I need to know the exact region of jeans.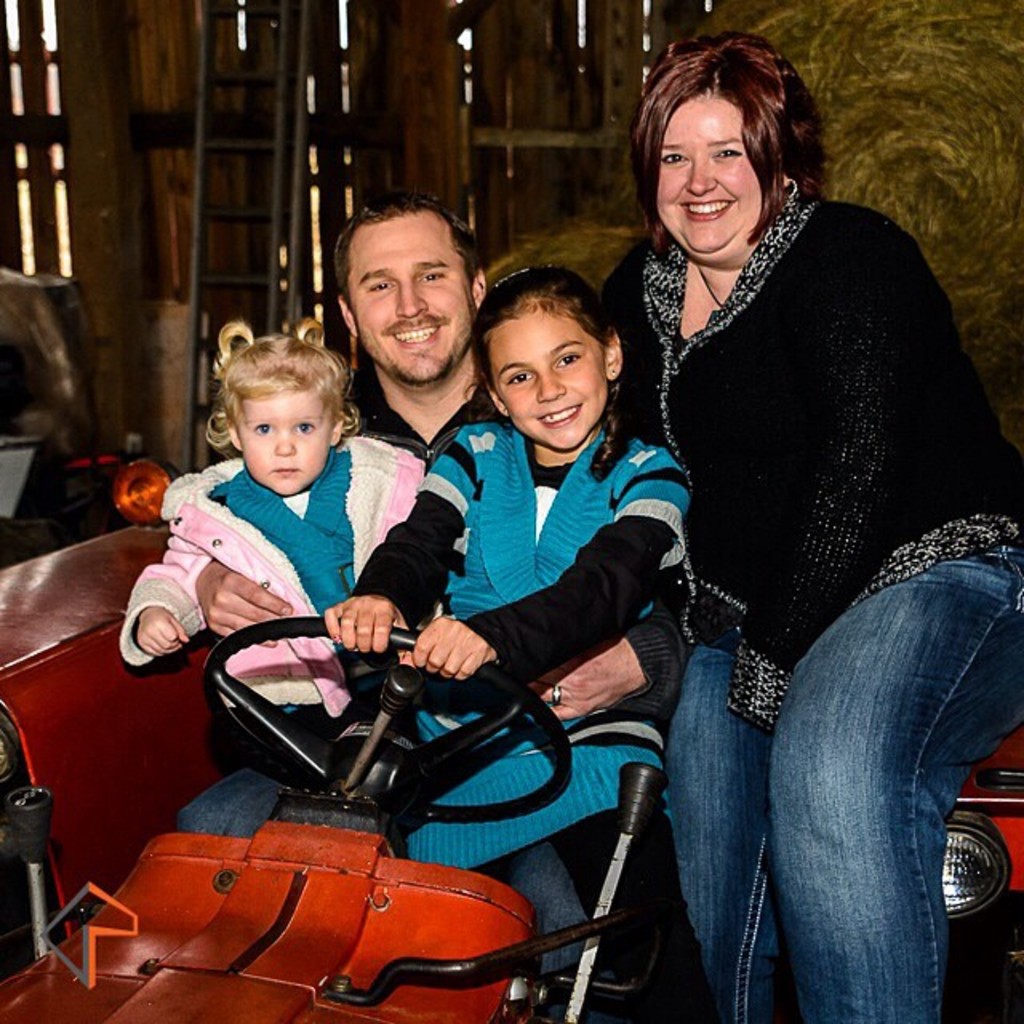
Region: select_region(181, 760, 587, 976).
